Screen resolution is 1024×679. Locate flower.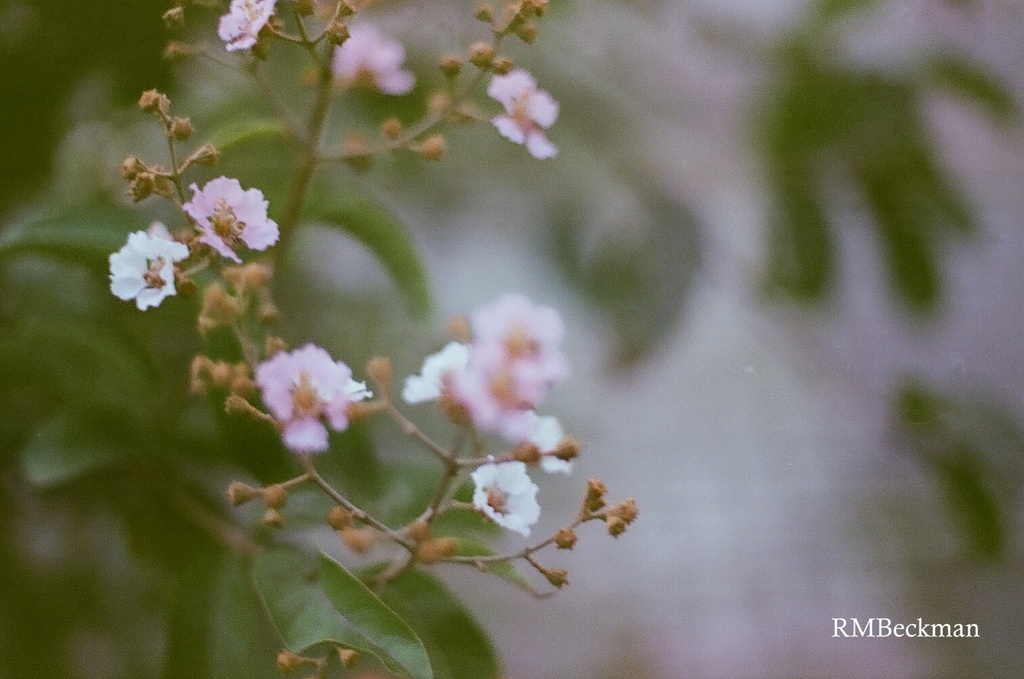
{"x1": 400, "y1": 346, "x2": 468, "y2": 405}.
